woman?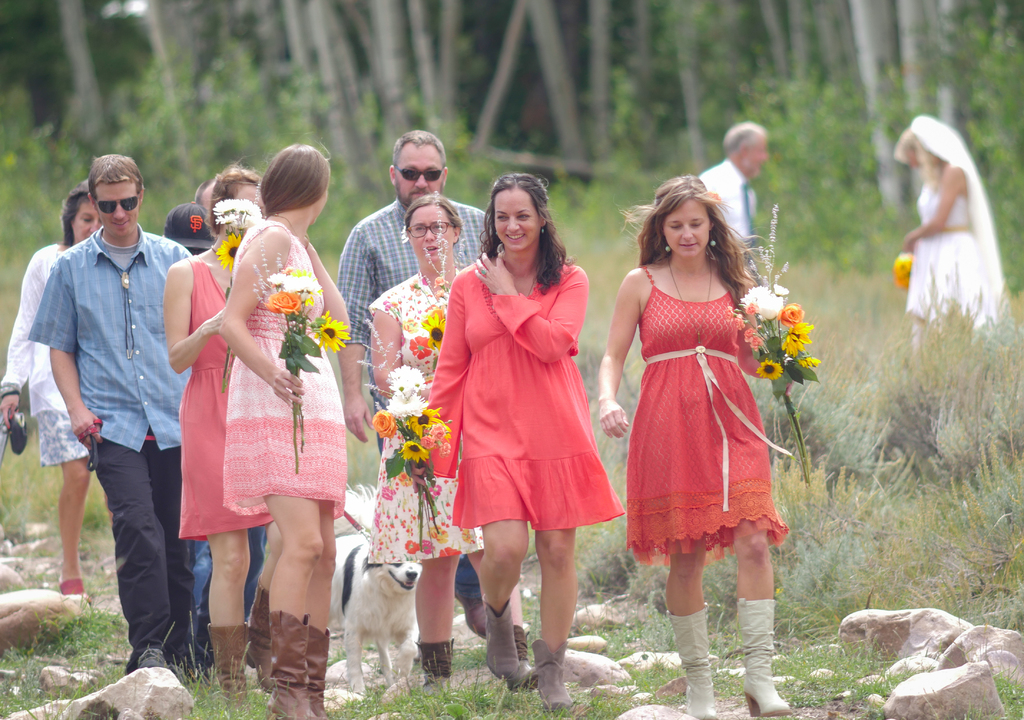
bbox=[0, 175, 109, 601]
